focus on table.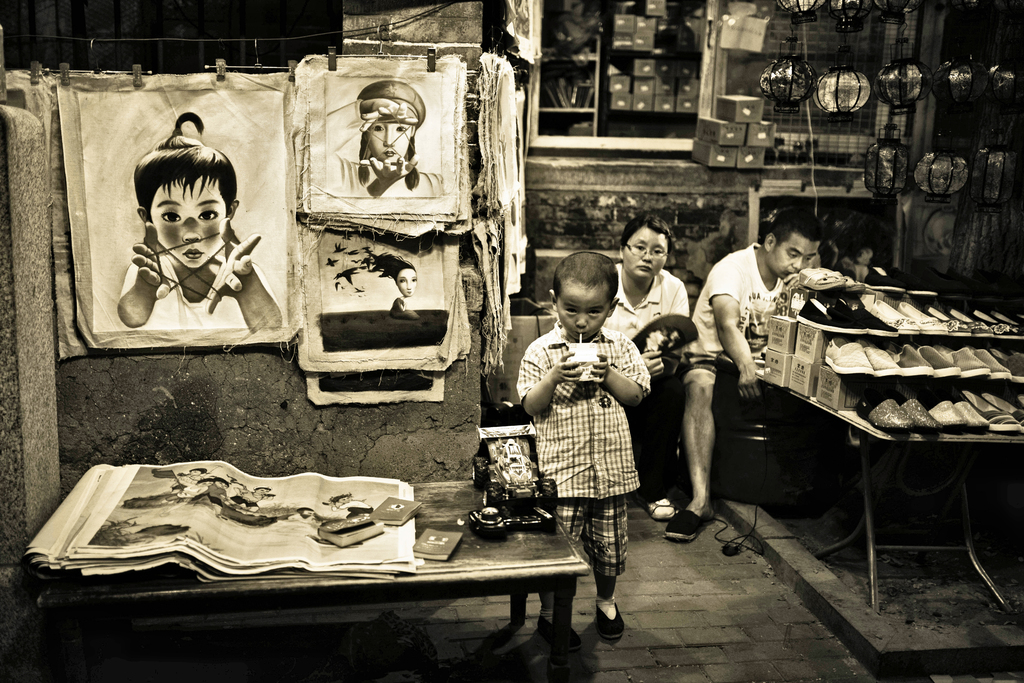
Focused at {"left": 6, "top": 454, "right": 601, "bottom": 677}.
